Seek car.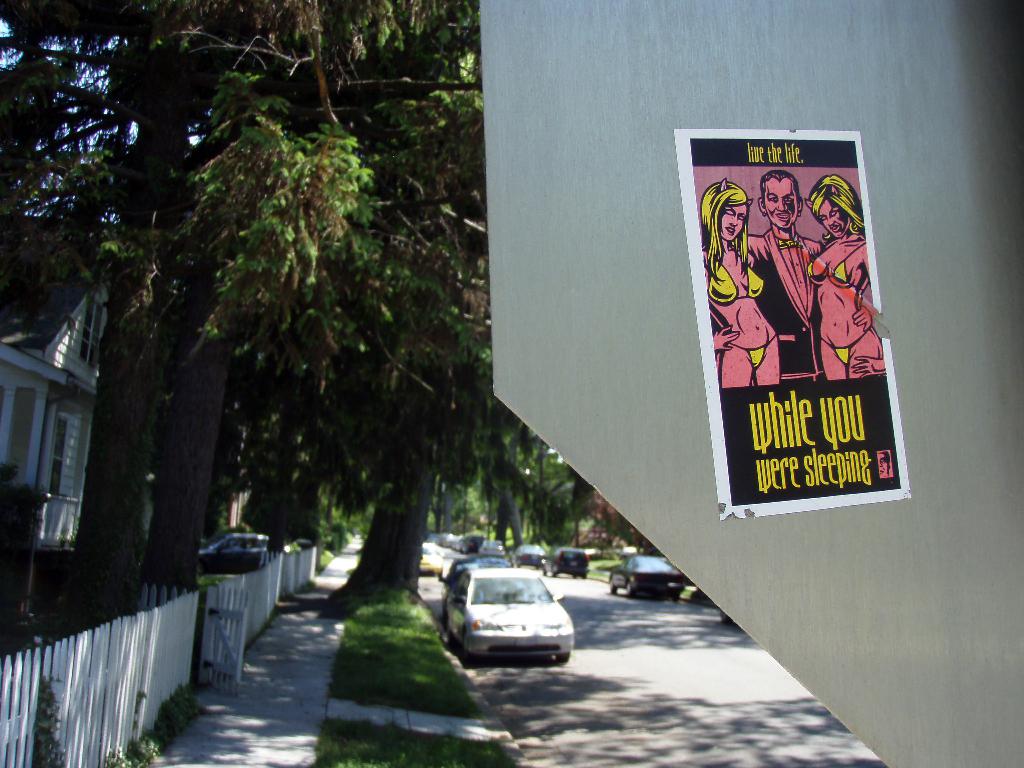
rect(207, 531, 272, 550).
